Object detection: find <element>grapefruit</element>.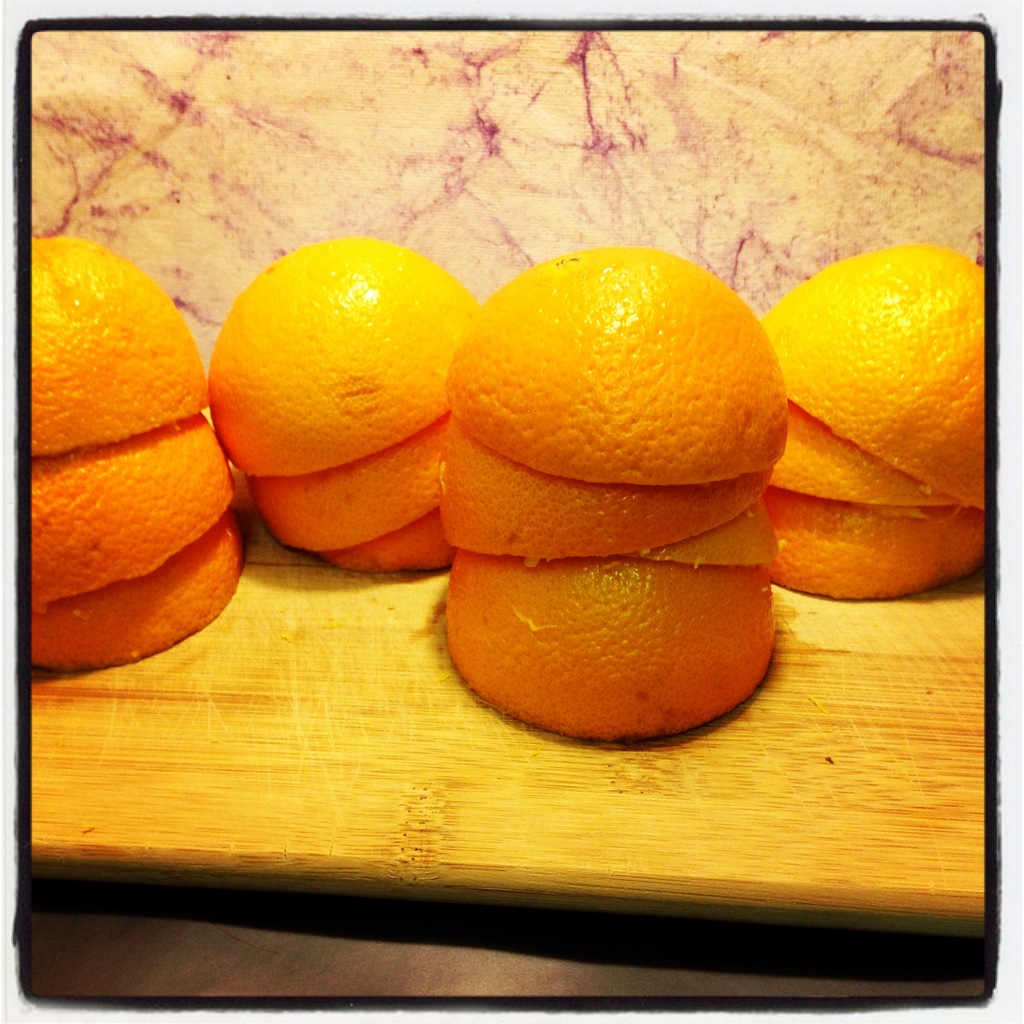
locate(26, 229, 208, 457).
